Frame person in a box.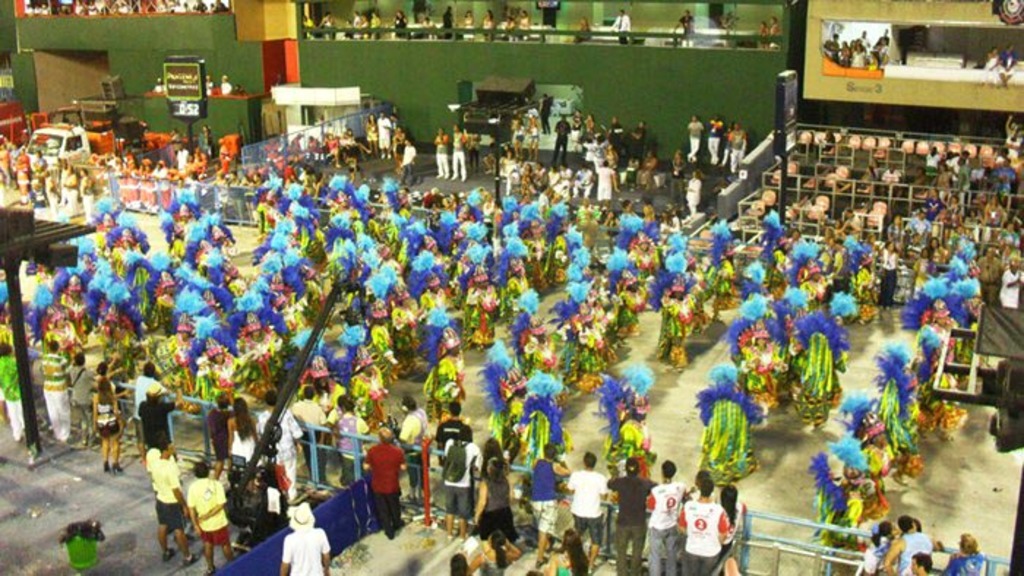
detection(358, 424, 411, 532).
